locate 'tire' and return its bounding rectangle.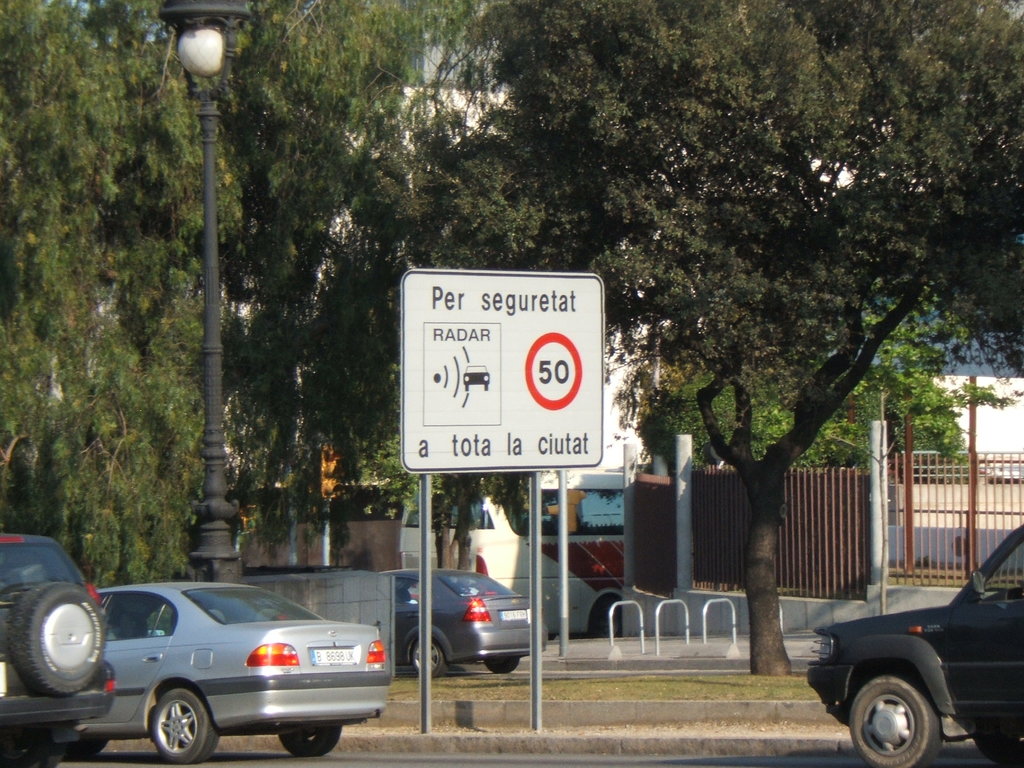
bbox(280, 721, 342, 757).
